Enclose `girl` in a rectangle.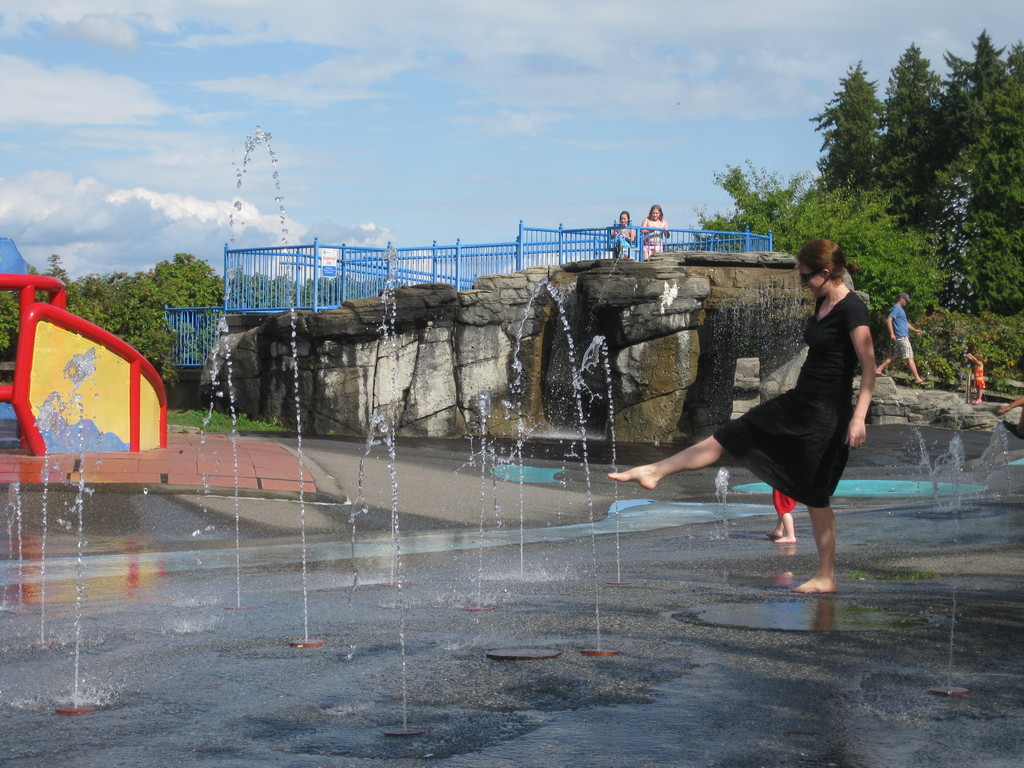
detection(610, 209, 635, 257).
